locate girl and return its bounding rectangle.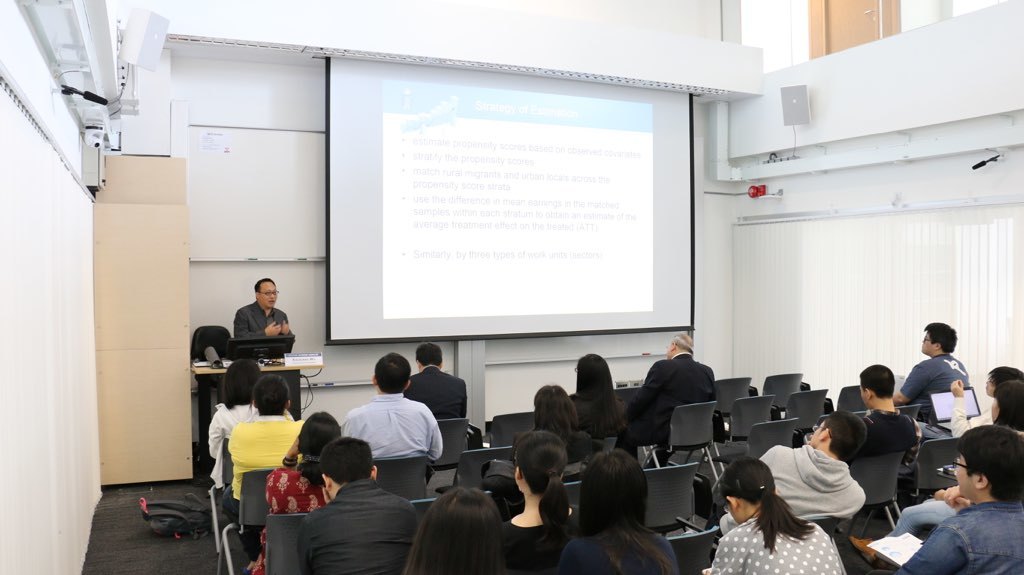
BBox(557, 449, 680, 574).
